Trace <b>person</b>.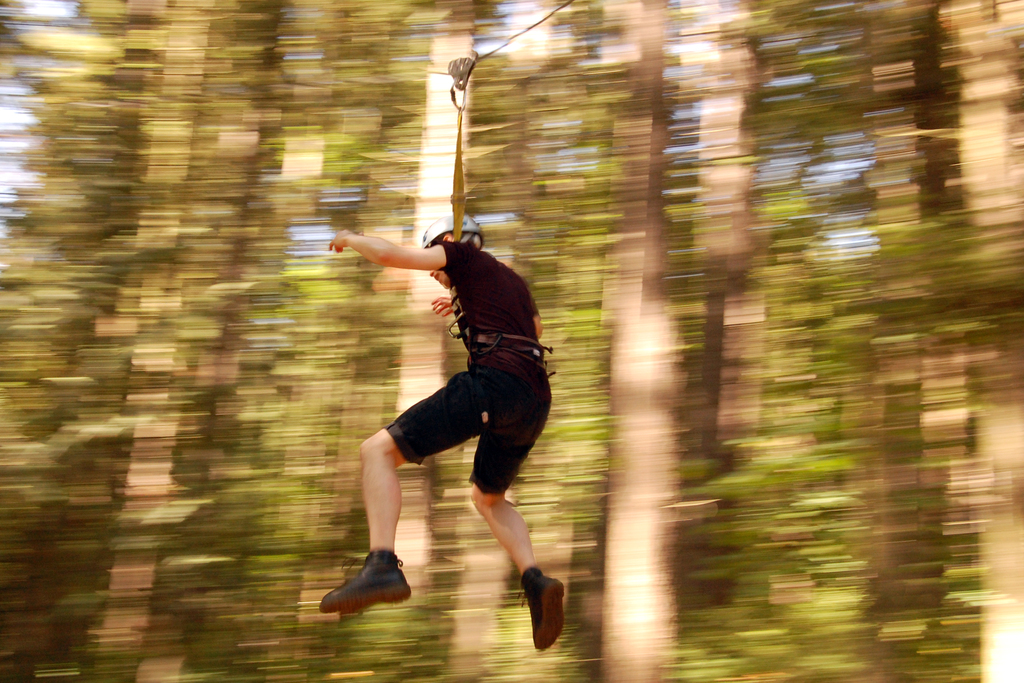
Traced to {"x1": 321, "y1": 215, "x2": 564, "y2": 652}.
